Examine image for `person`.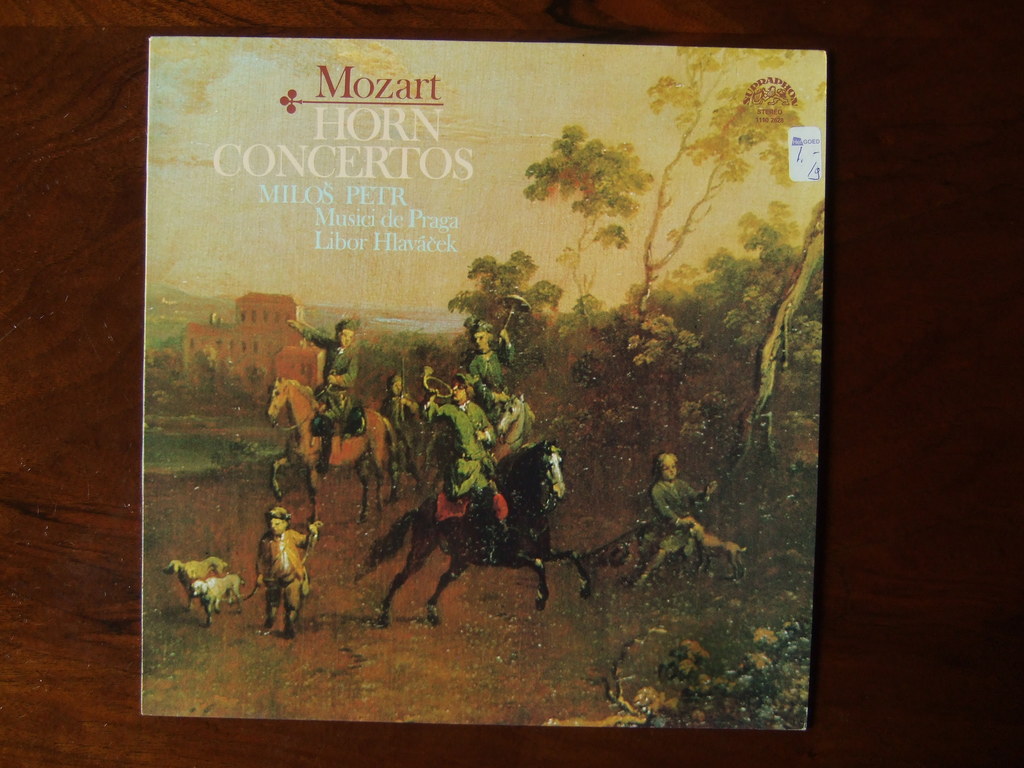
Examination result: (x1=460, y1=316, x2=541, y2=419).
